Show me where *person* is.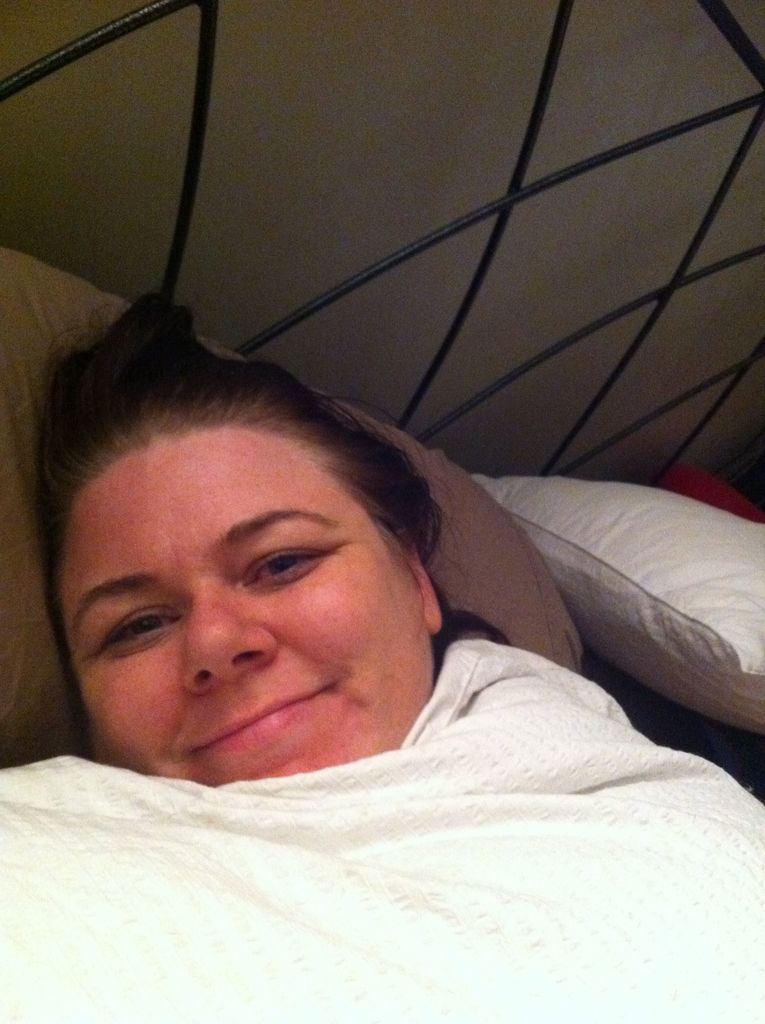
*person* is at BBox(0, 287, 764, 1023).
